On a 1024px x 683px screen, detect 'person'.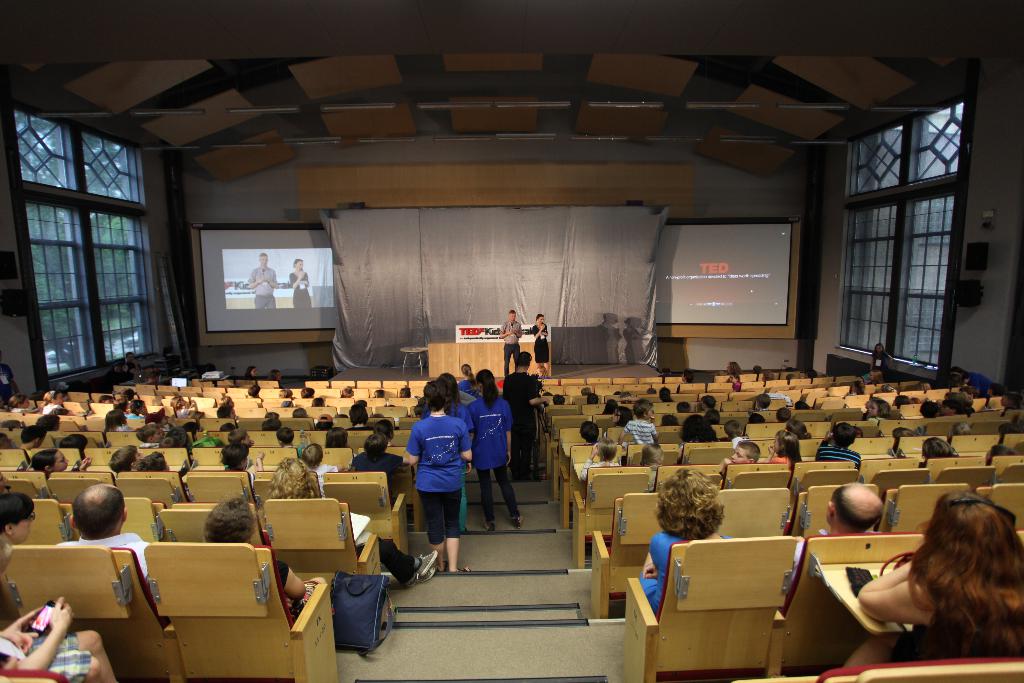
<region>869, 343, 891, 374</region>.
